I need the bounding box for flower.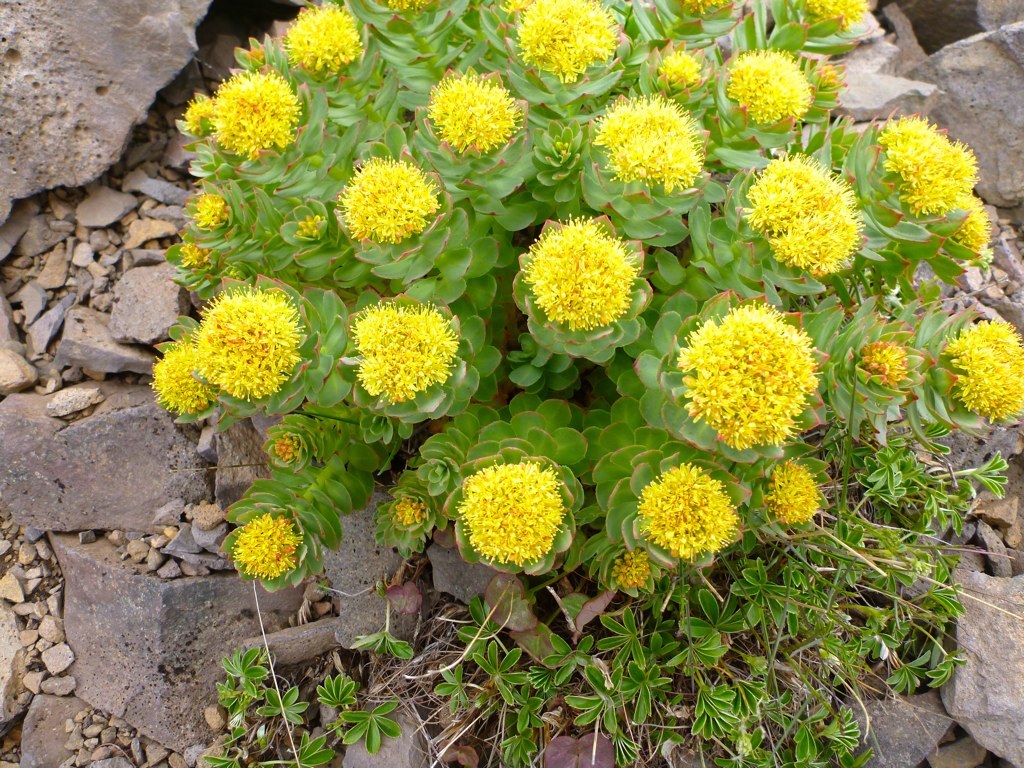
Here it is: BBox(636, 462, 742, 559).
